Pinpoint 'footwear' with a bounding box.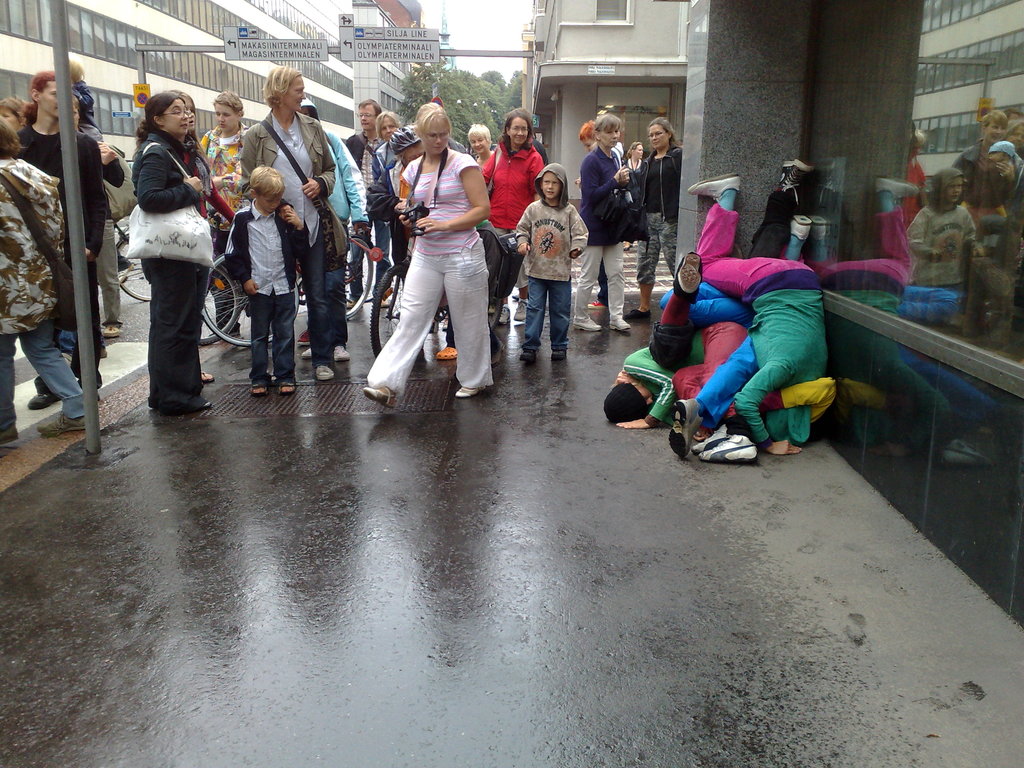
rect(573, 314, 600, 328).
